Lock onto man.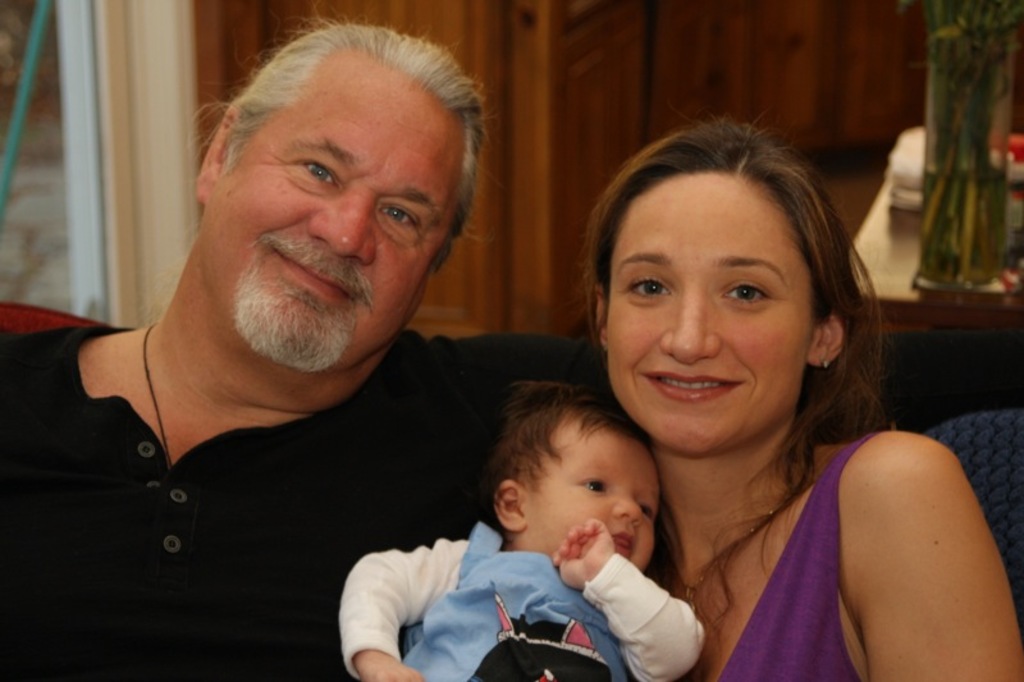
Locked: [x1=0, y1=0, x2=1021, y2=678].
